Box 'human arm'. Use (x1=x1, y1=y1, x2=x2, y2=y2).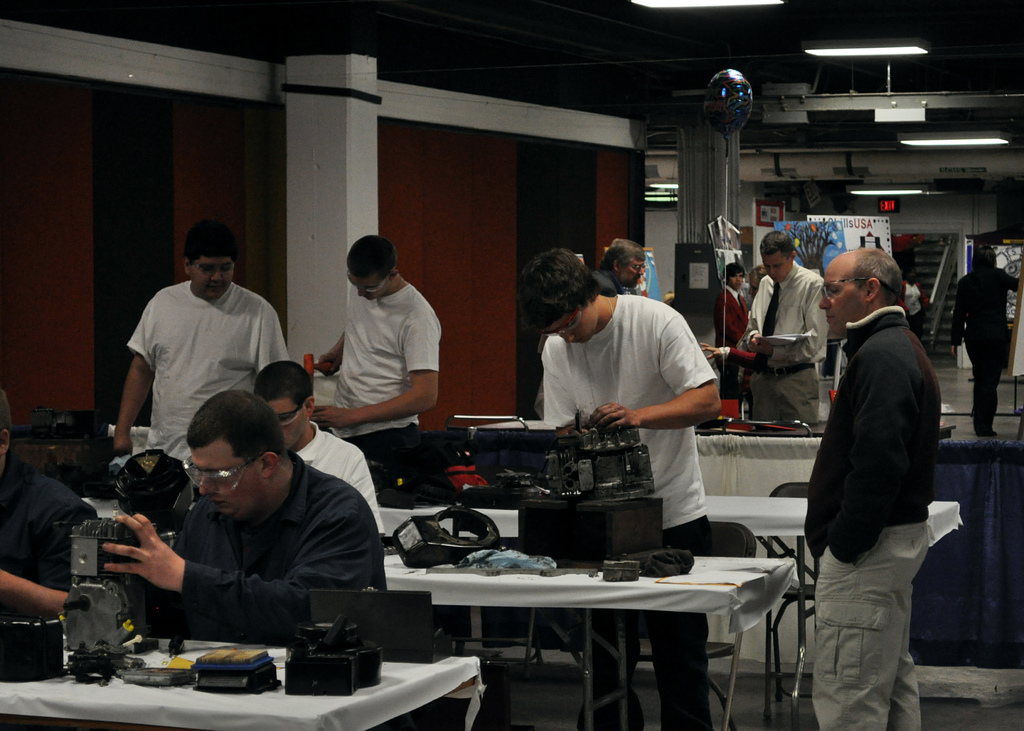
(x1=749, y1=281, x2=824, y2=361).
